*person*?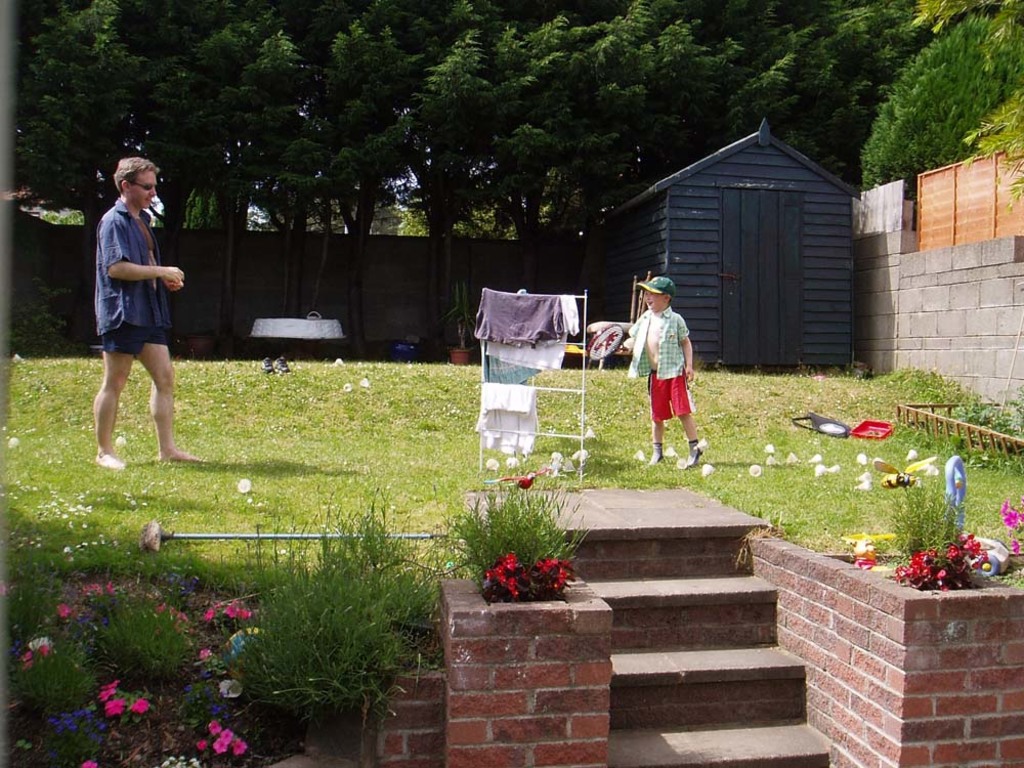
(x1=94, y1=159, x2=207, y2=468)
